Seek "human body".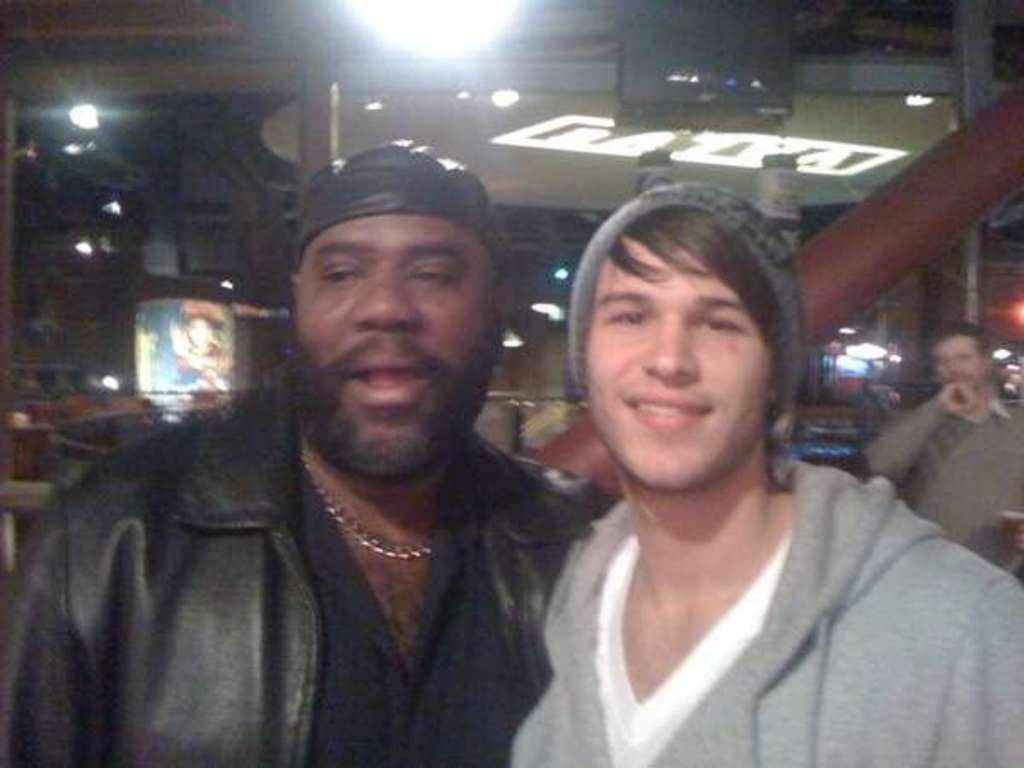
locate(872, 307, 1017, 563).
